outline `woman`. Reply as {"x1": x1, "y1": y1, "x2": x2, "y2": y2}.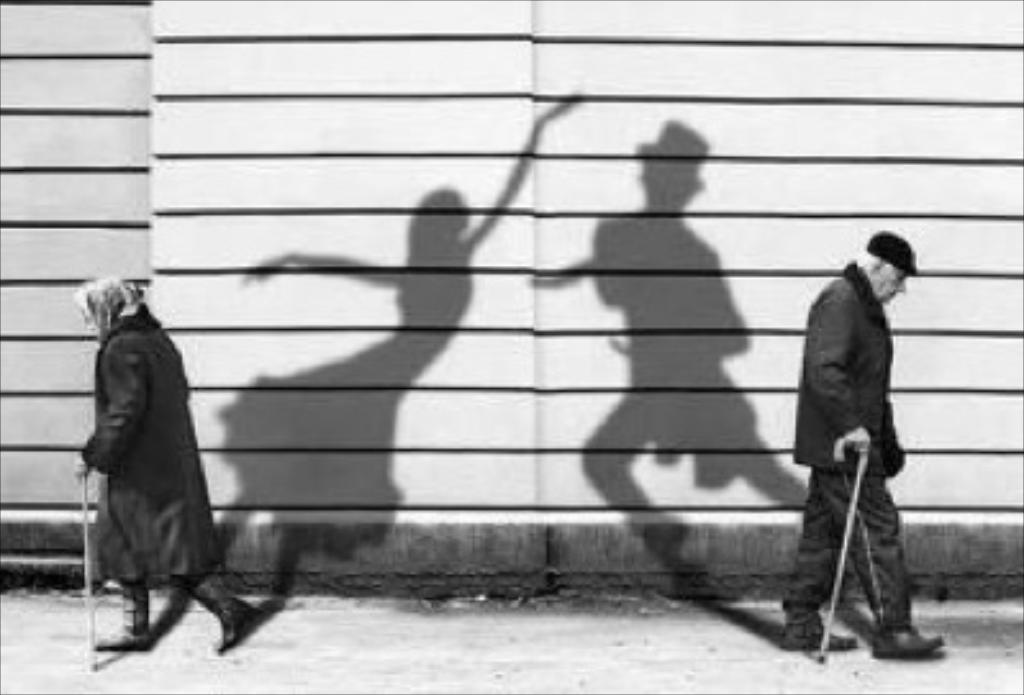
{"x1": 59, "y1": 274, "x2": 252, "y2": 659}.
